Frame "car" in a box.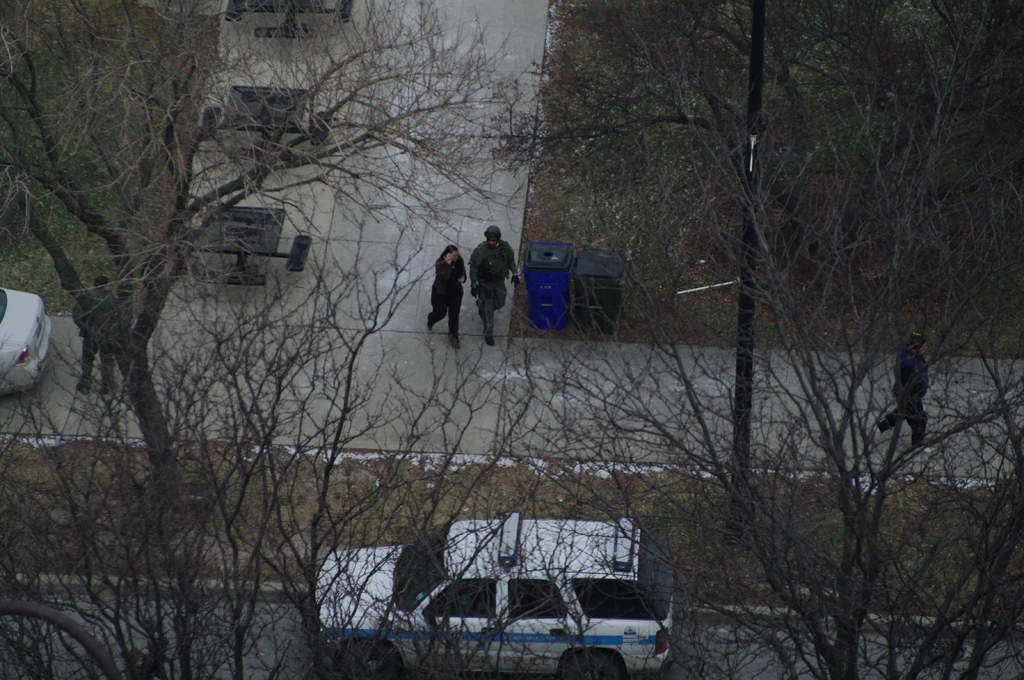
left=0, top=285, right=55, bottom=396.
